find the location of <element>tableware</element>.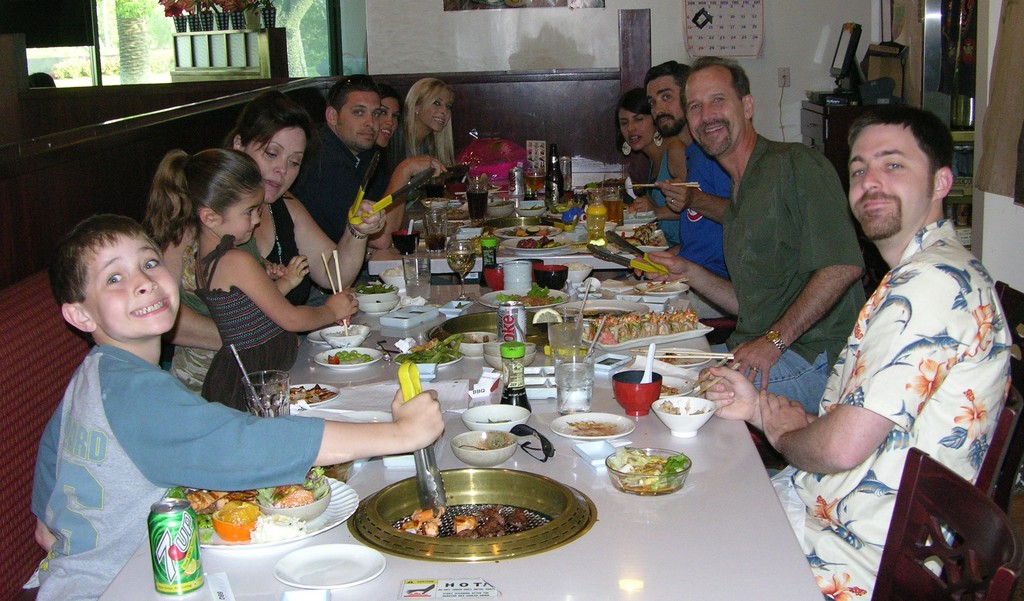
Location: {"x1": 352, "y1": 281, "x2": 397, "y2": 297}.
